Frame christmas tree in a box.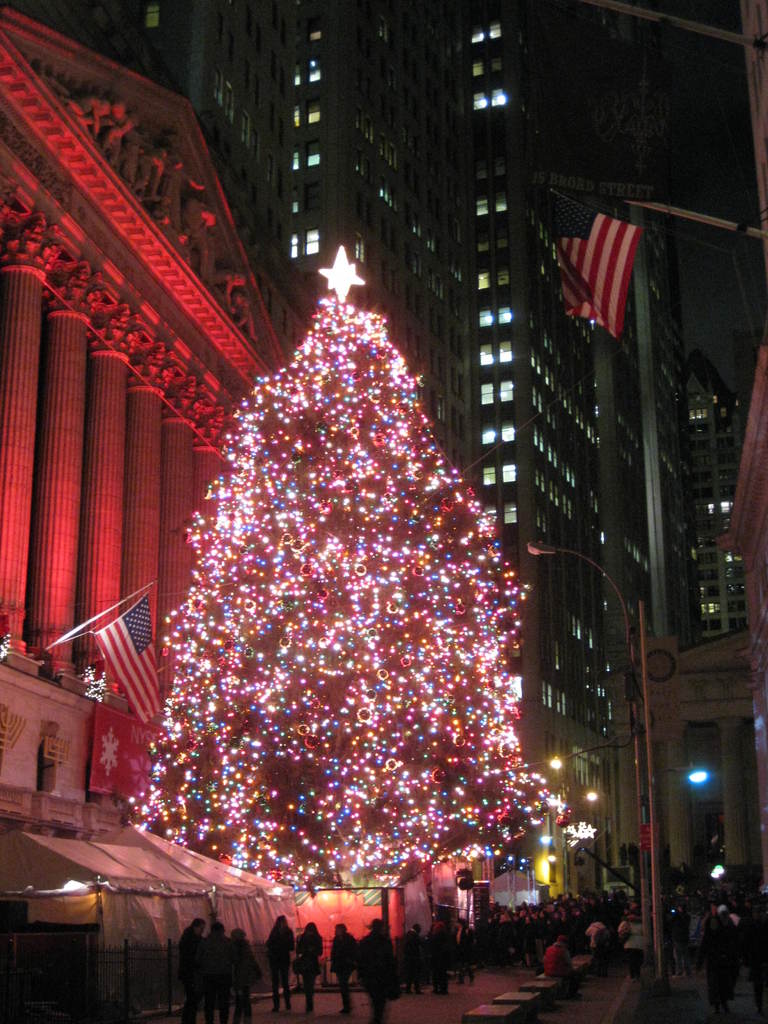
<box>125,246,566,900</box>.
